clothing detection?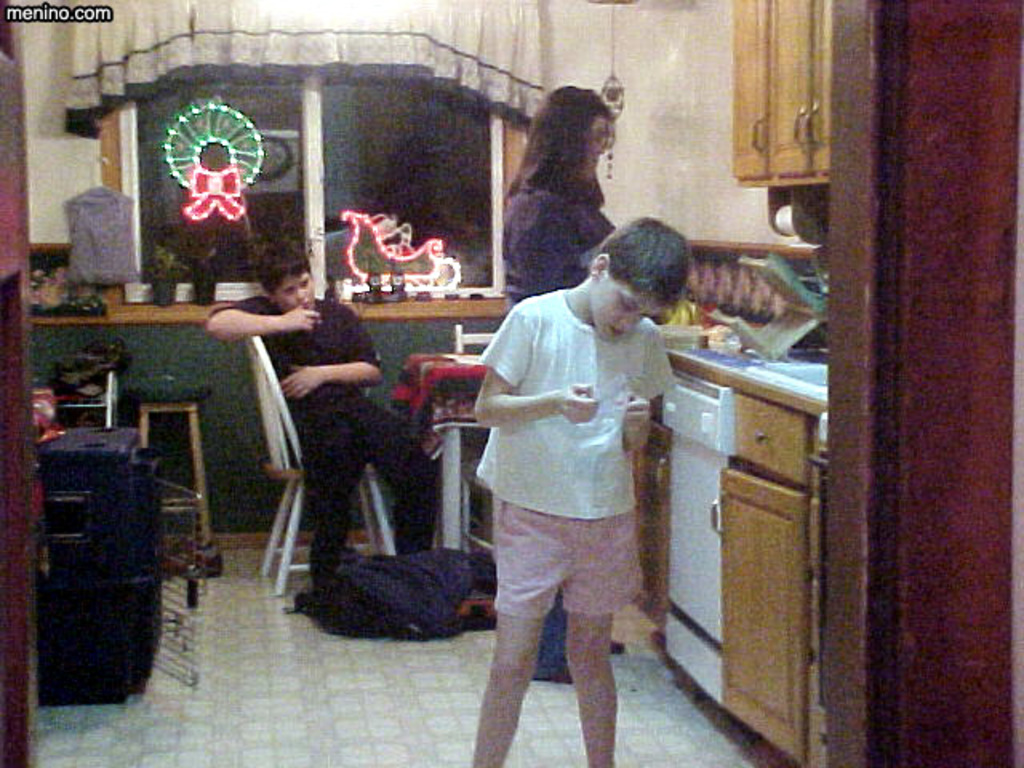
x1=208 y1=294 x2=445 y2=587
